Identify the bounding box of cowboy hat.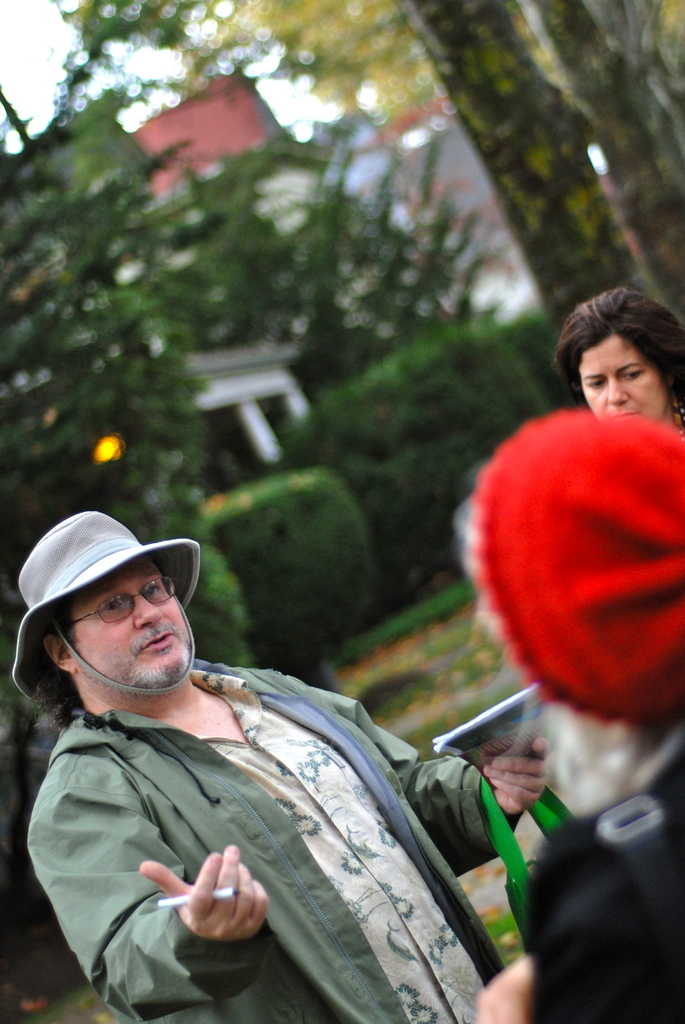
select_region(6, 471, 222, 684).
